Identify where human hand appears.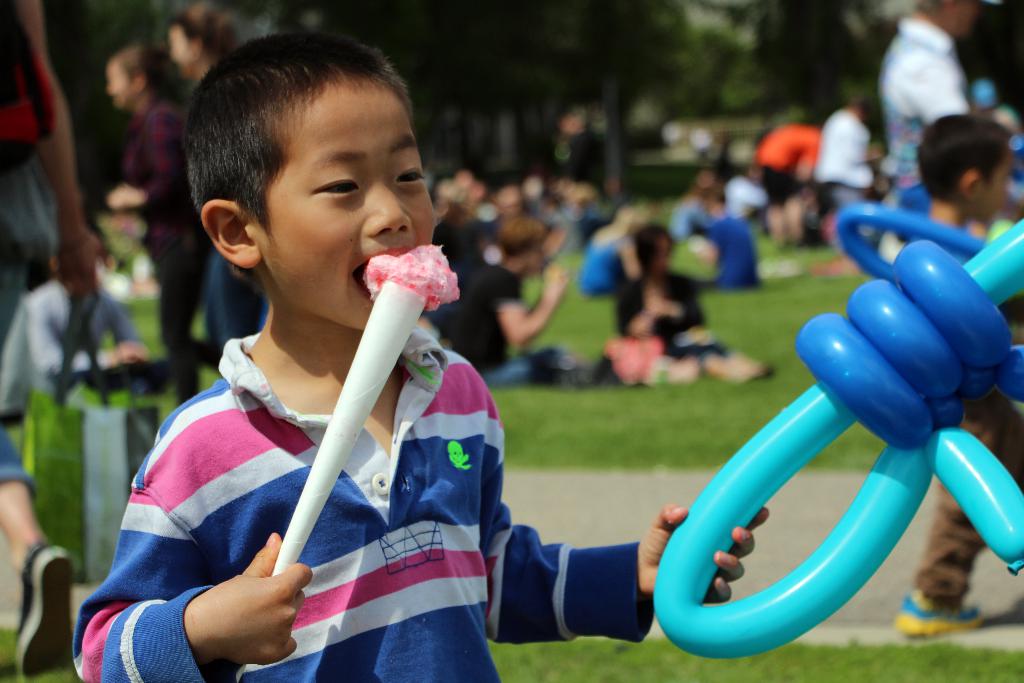
Appears at [left=536, top=276, right=570, bottom=302].
